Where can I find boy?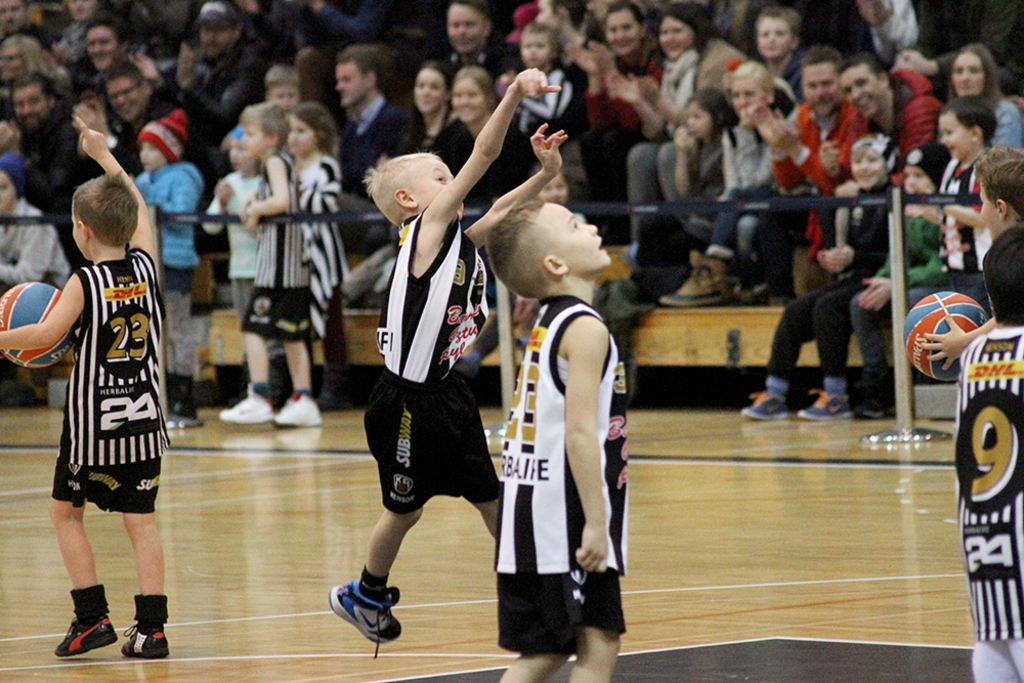
You can find it at <bbox>737, 133, 901, 416</bbox>.
